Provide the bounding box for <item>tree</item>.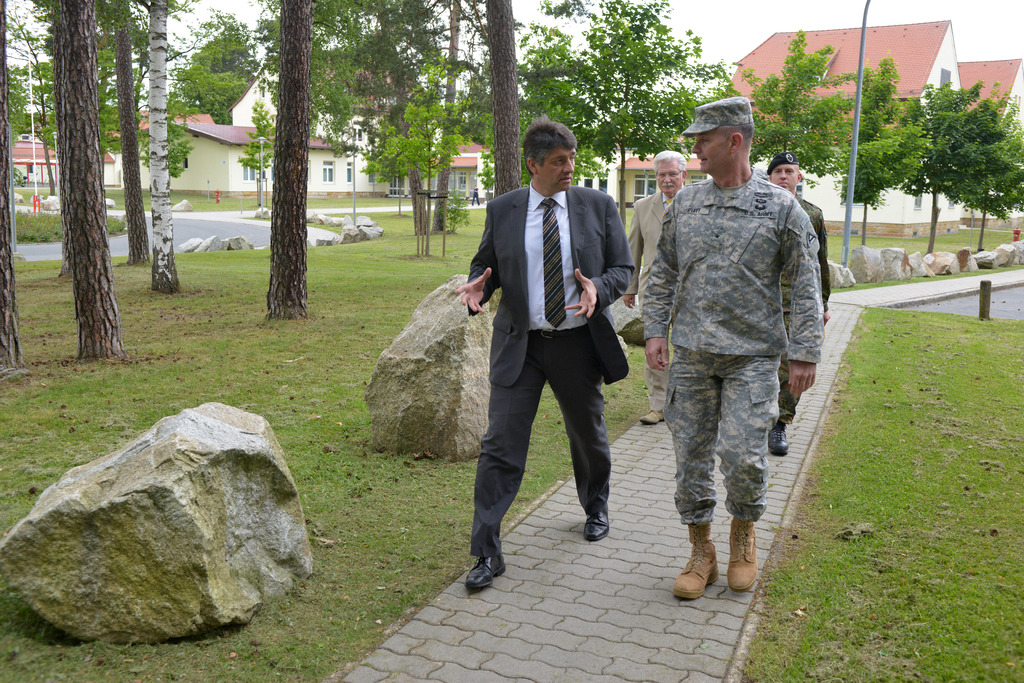
{"left": 0, "top": 10, "right": 24, "bottom": 378}.
